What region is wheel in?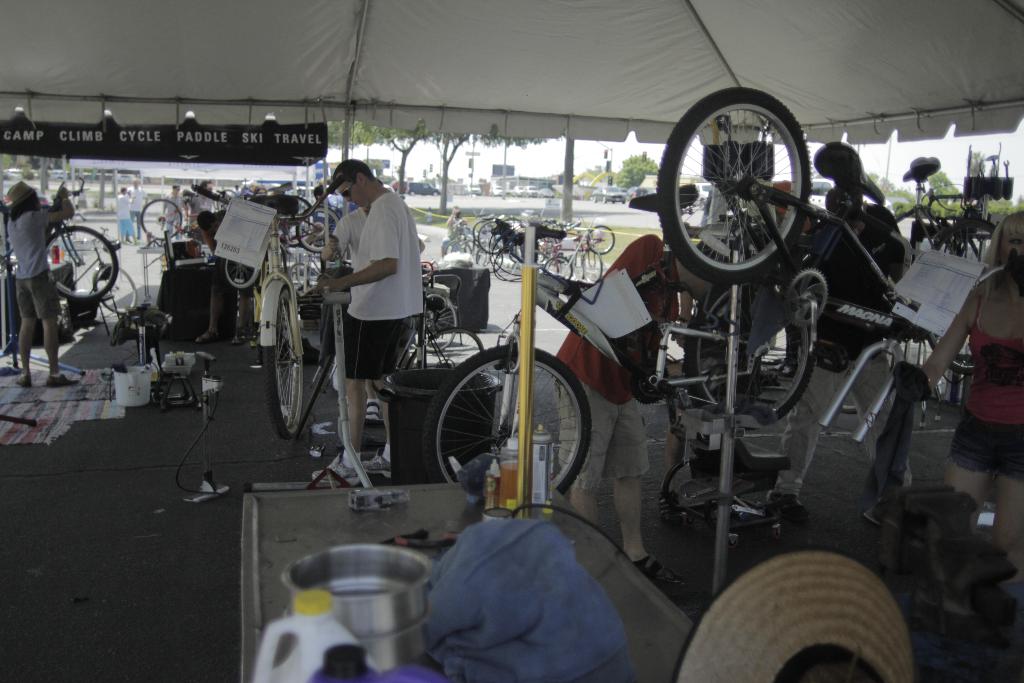
BBox(140, 197, 187, 242).
